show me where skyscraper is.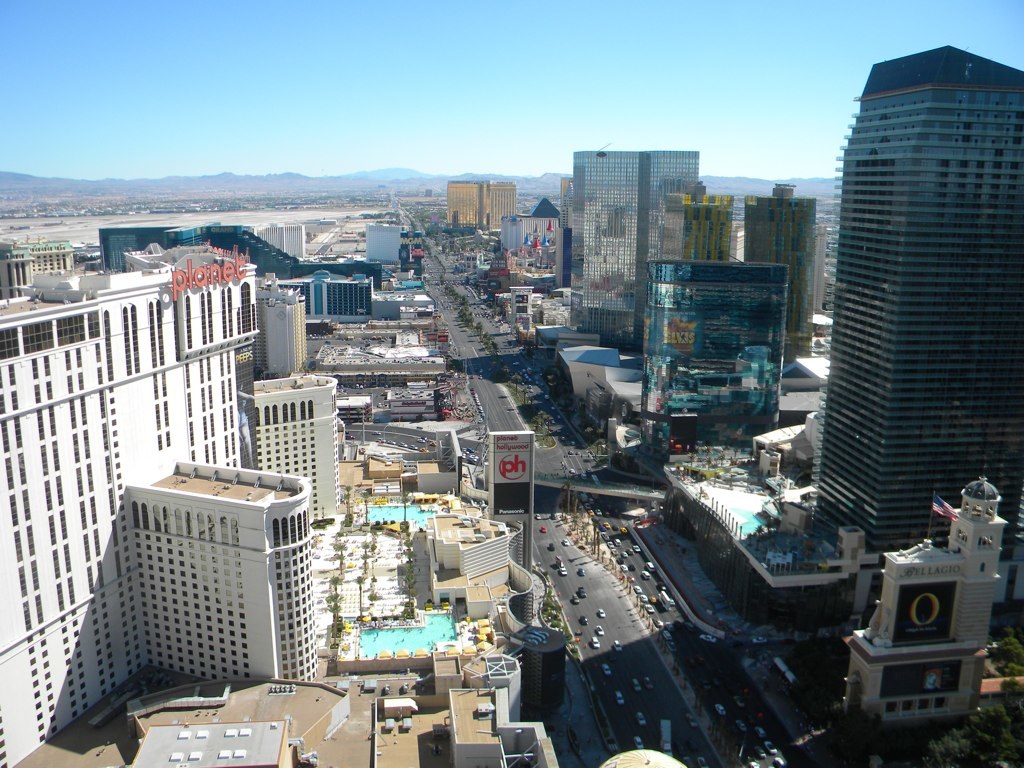
skyscraper is at {"left": 486, "top": 181, "right": 521, "bottom": 235}.
